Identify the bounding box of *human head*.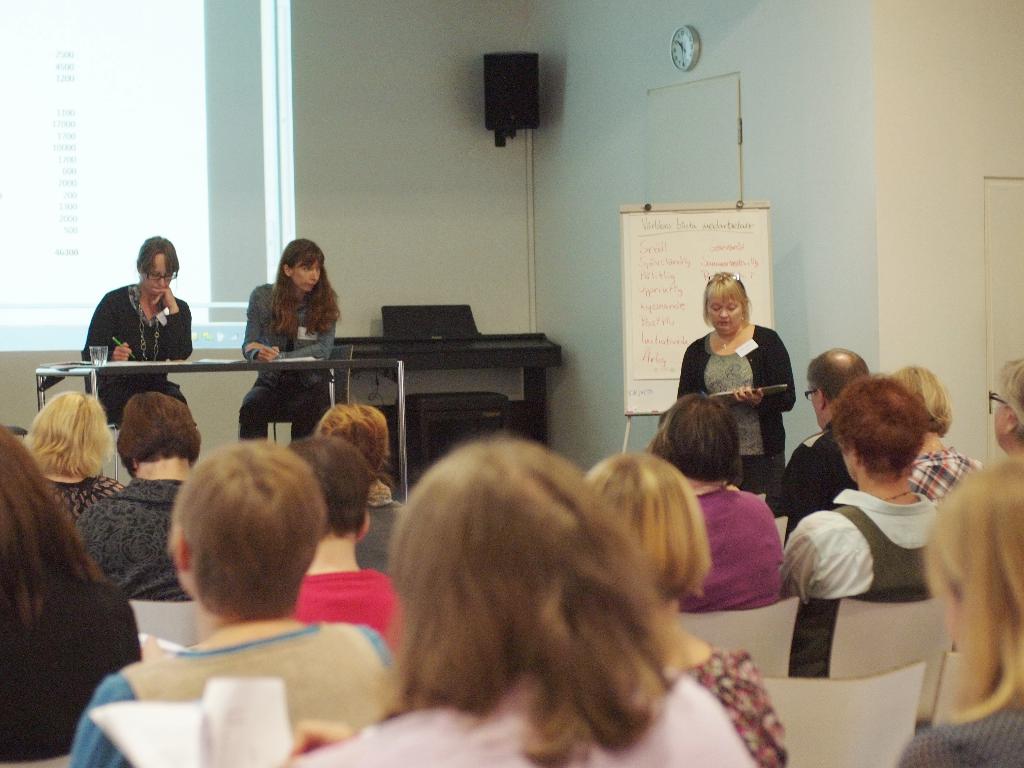
l=395, t=430, r=616, b=650.
